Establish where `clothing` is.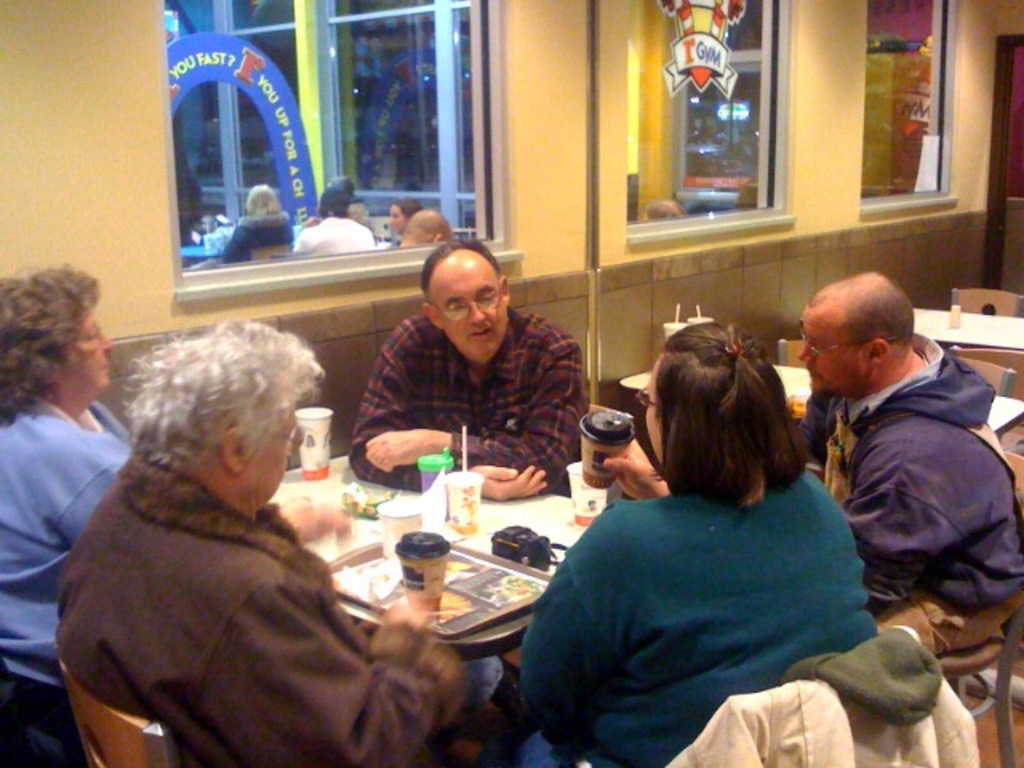
Established at 509:406:906:763.
